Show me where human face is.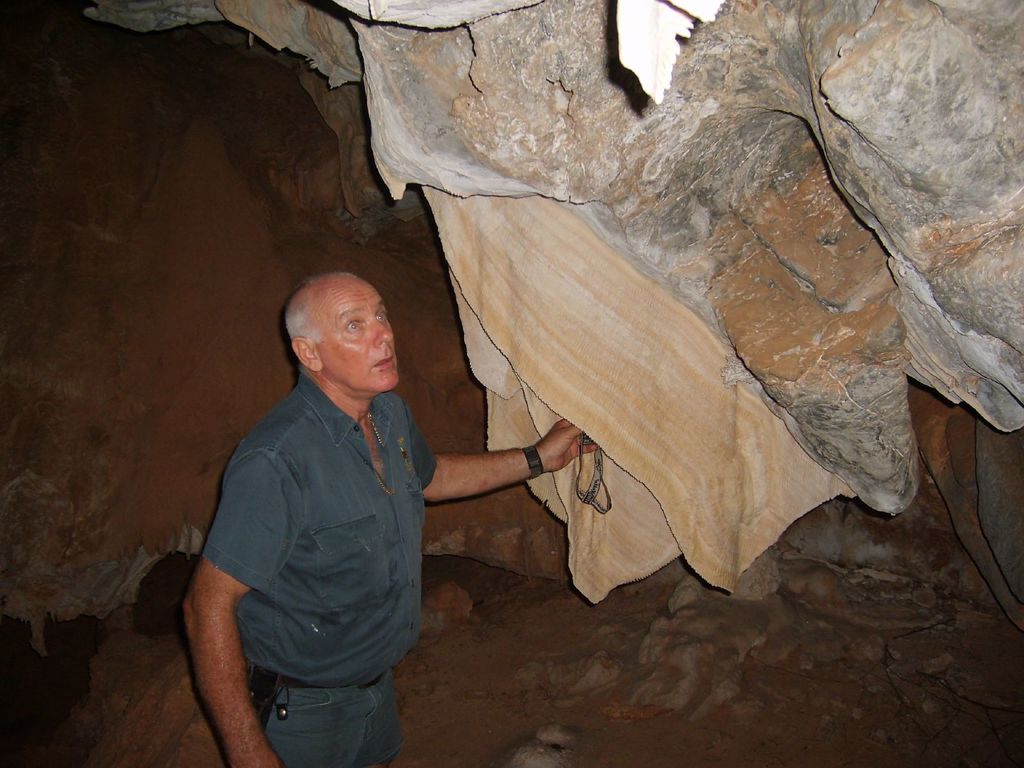
human face is at 322/275/394/393.
